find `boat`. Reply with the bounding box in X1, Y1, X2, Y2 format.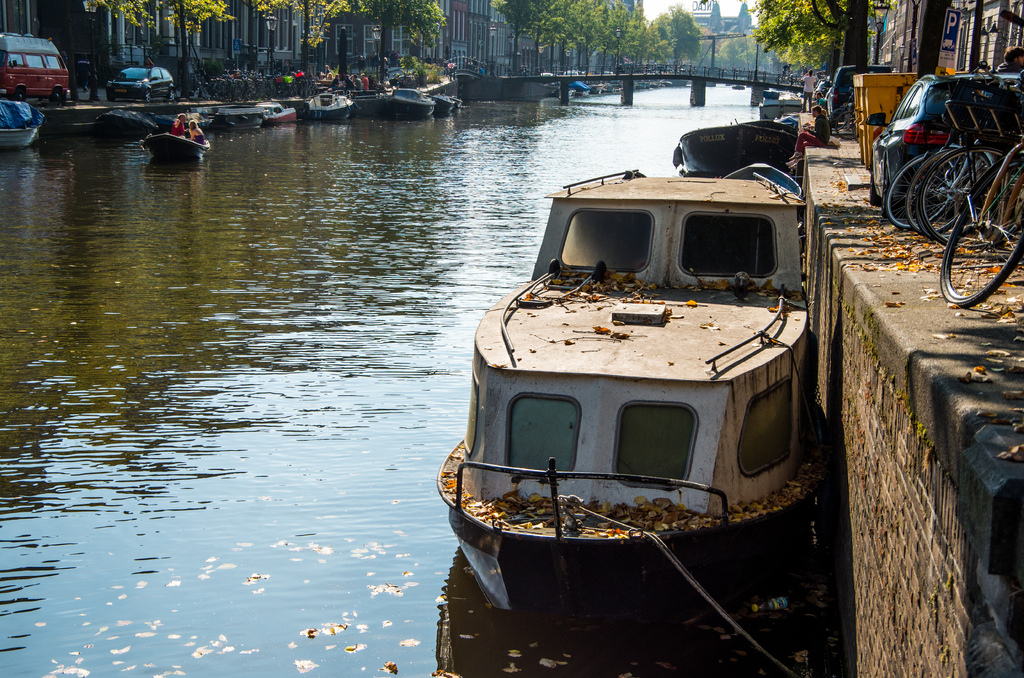
196, 109, 267, 127.
